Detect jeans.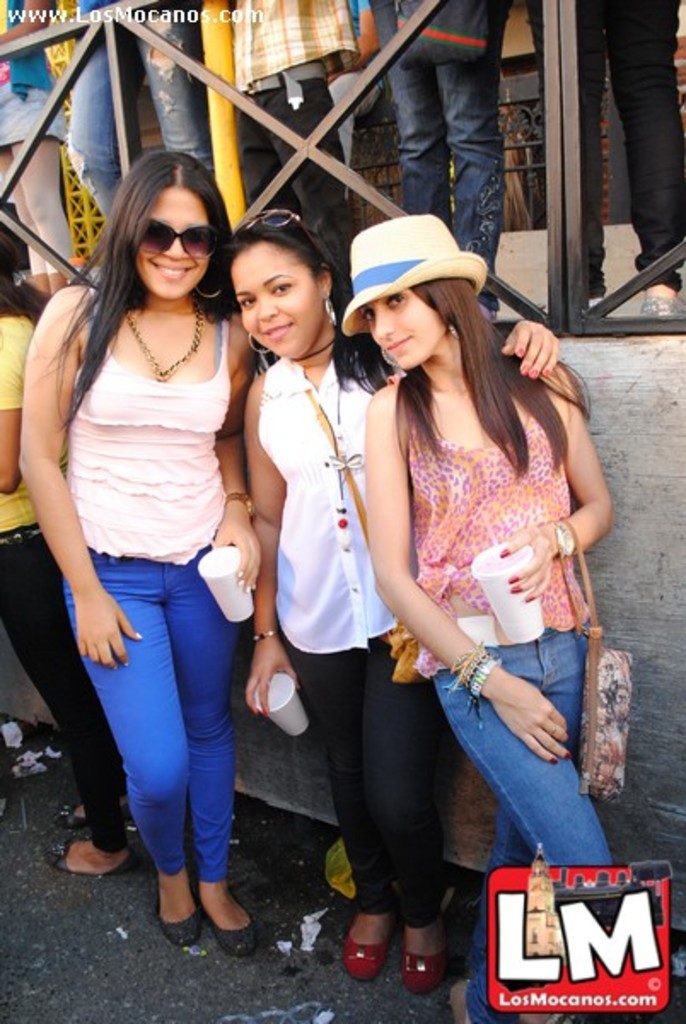
Detected at 384 0 520 304.
